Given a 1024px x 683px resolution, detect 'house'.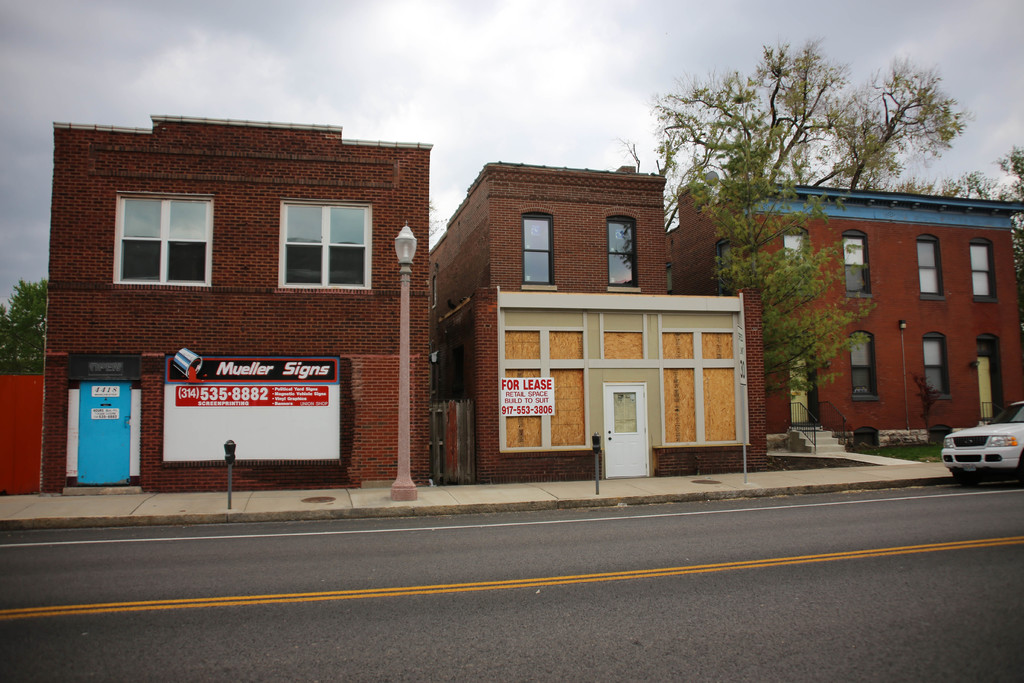
left=468, top=288, right=788, bottom=477.
